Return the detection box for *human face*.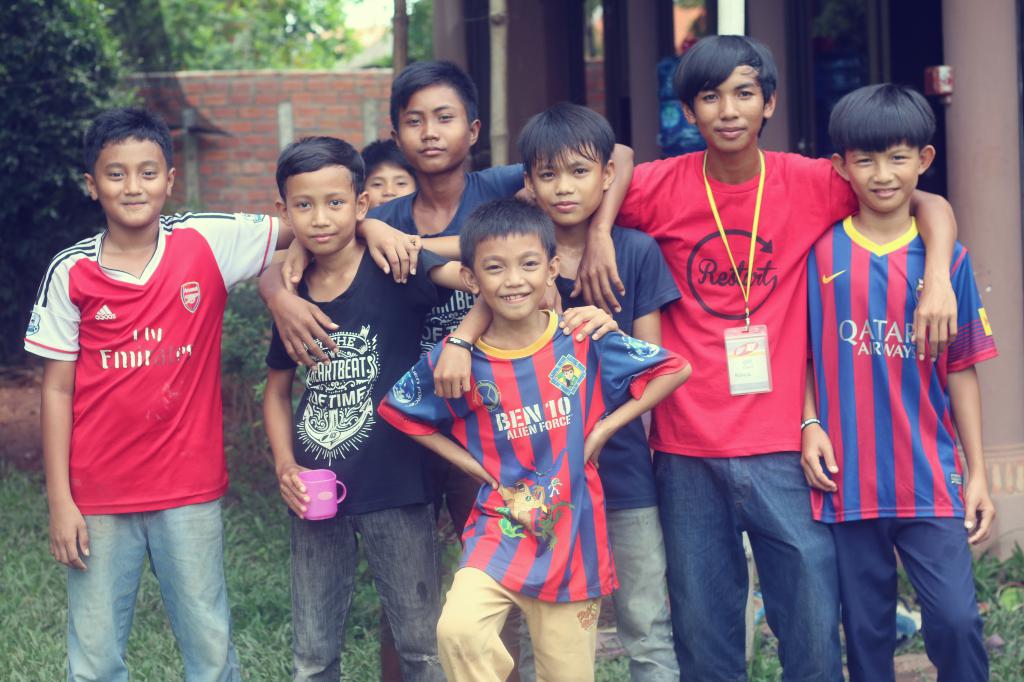
region(471, 231, 543, 321).
